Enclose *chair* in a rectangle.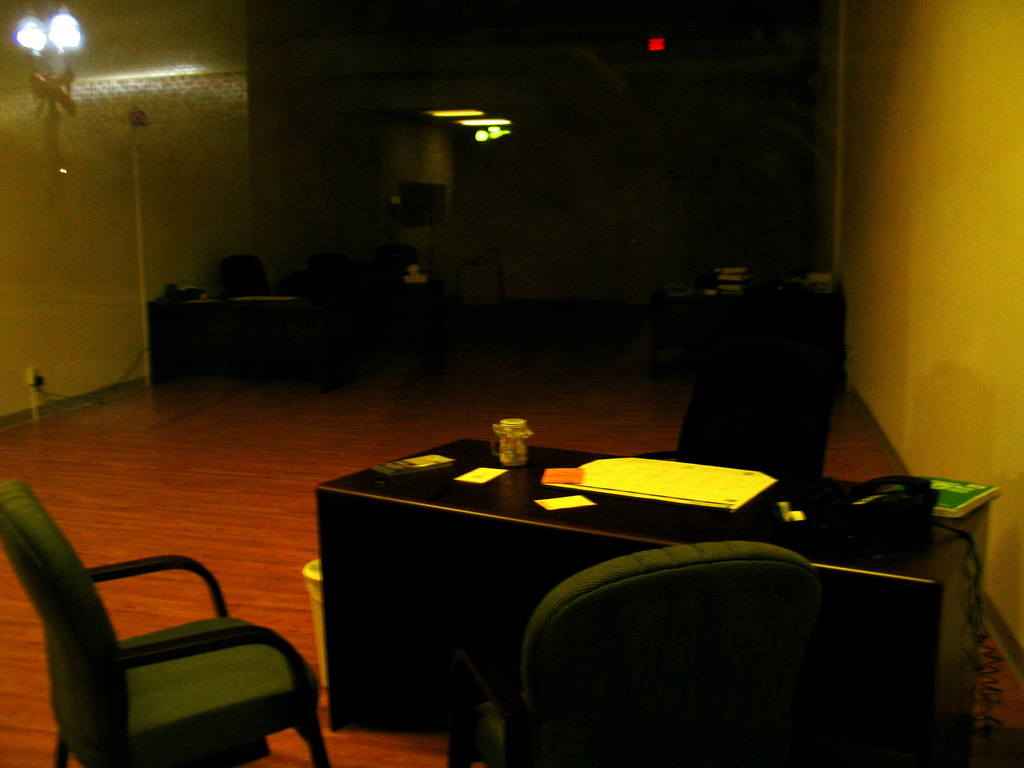
629 295 838 481.
